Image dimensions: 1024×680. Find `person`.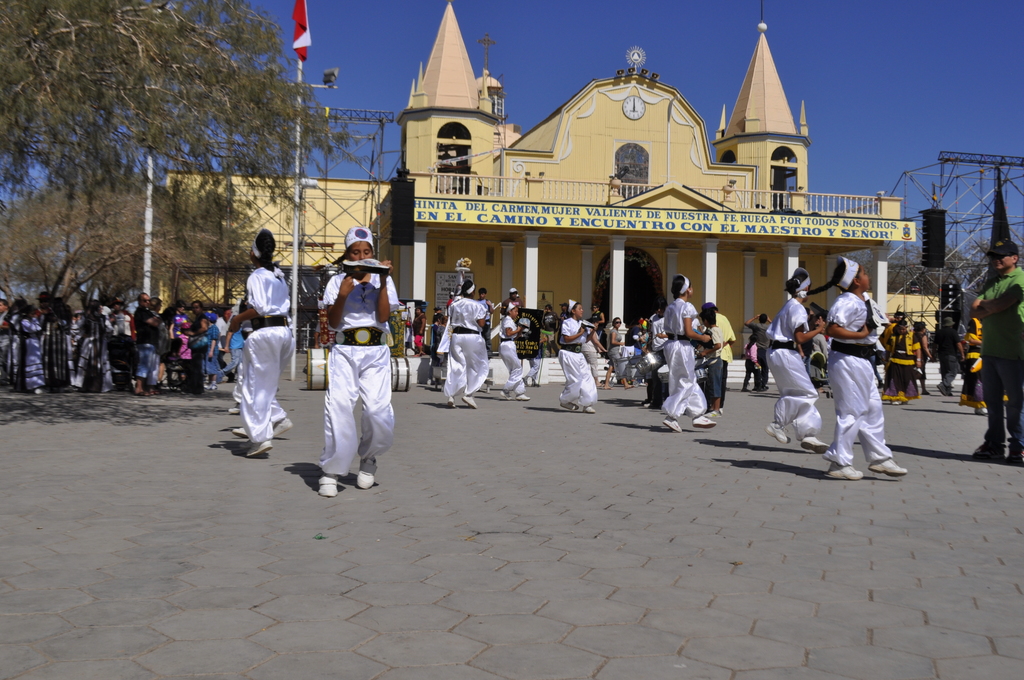
l=819, t=257, r=908, b=484.
